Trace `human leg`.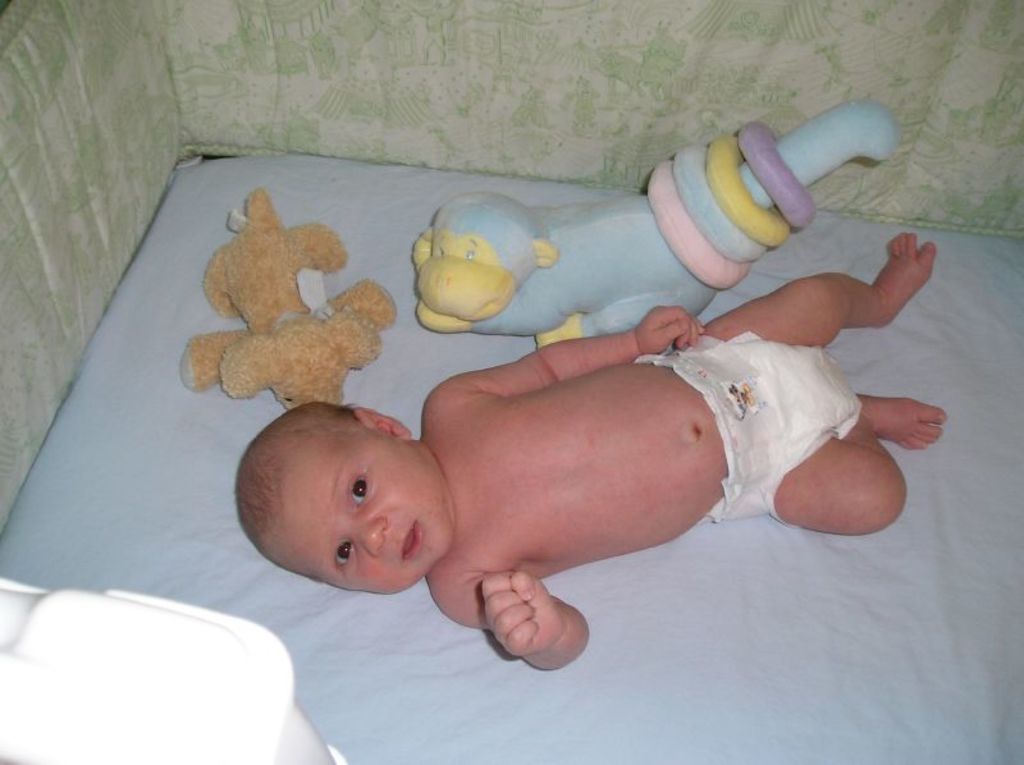
Traced to 781,398,943,544.
